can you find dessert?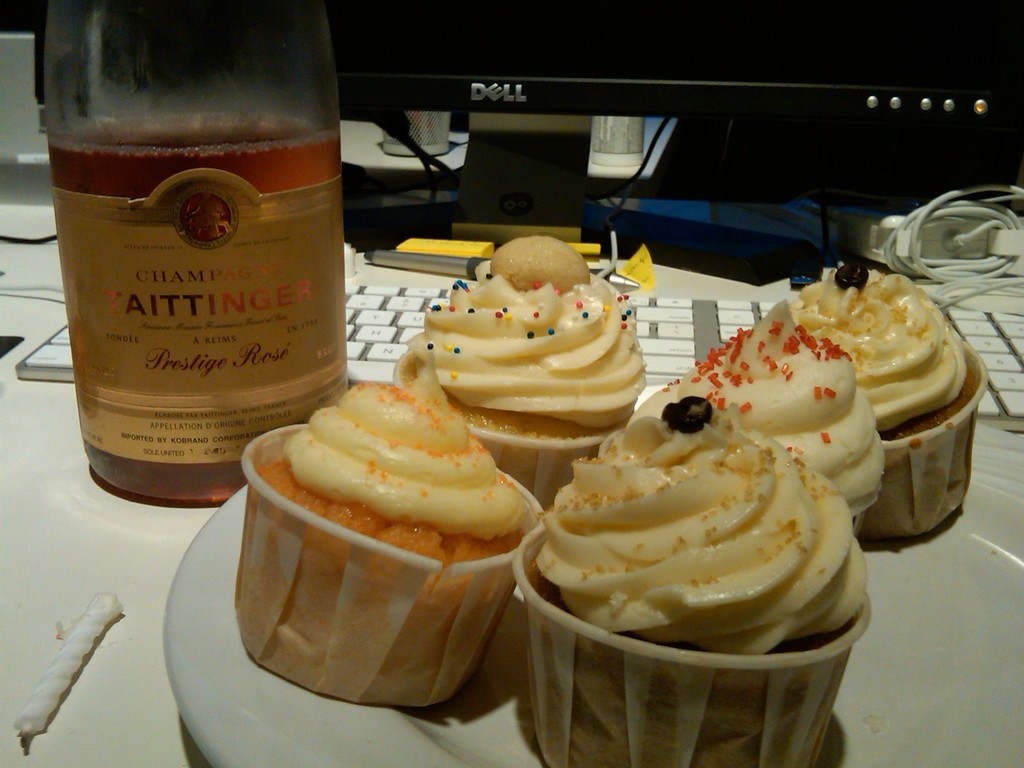
Yes, bounding box: locate(402, 239, 656, 445).
